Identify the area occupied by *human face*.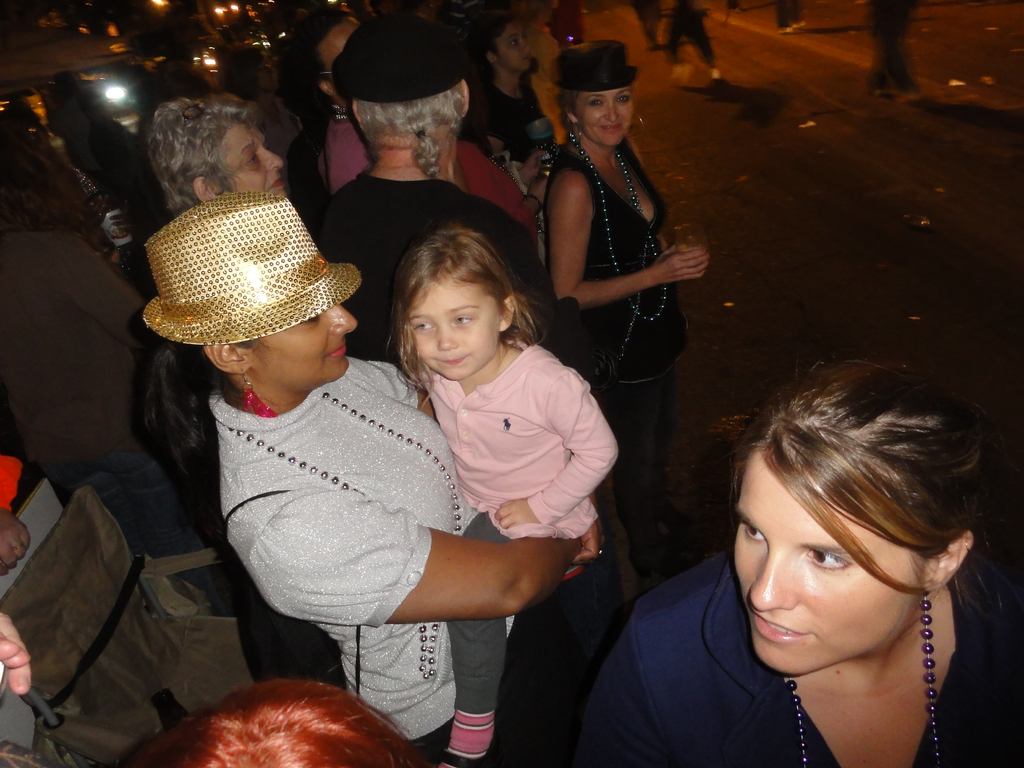
Area: x1=497, y1=22, x2=530, y2=71.
